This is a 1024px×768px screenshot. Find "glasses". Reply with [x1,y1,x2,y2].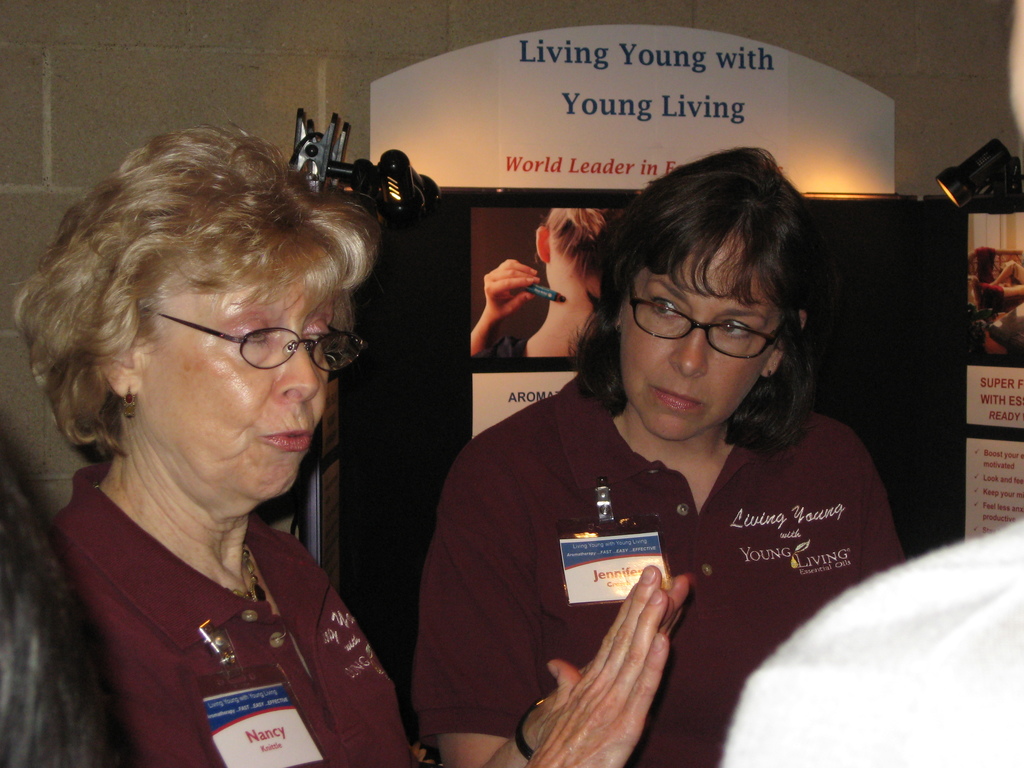
[626,296,786,356].
